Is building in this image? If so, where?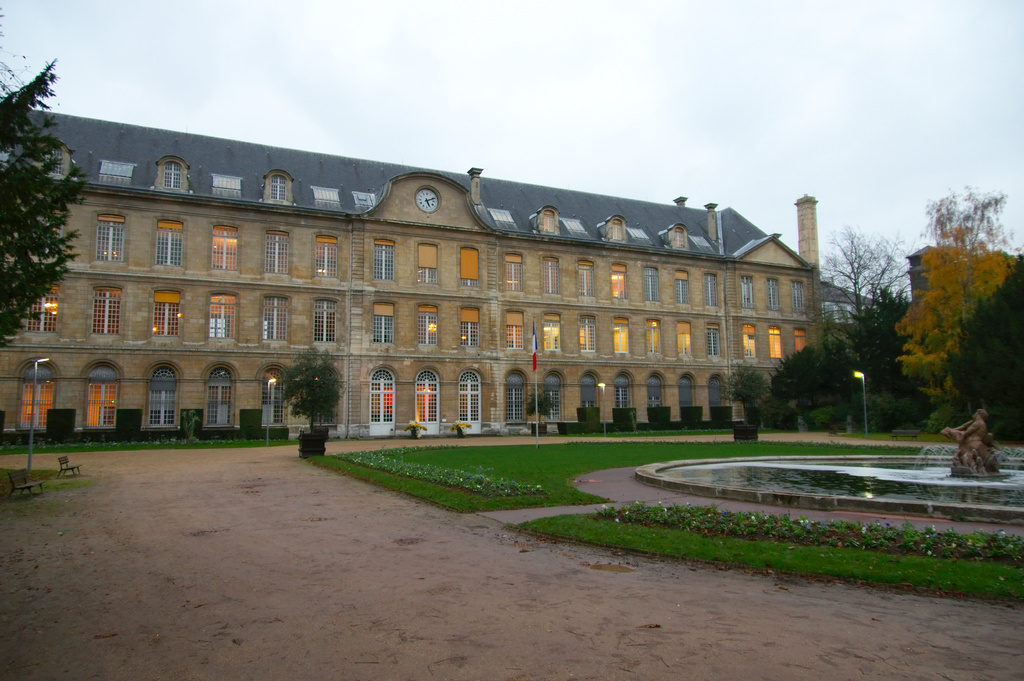
Yes, at bbox(0, 111, 844, 447).
